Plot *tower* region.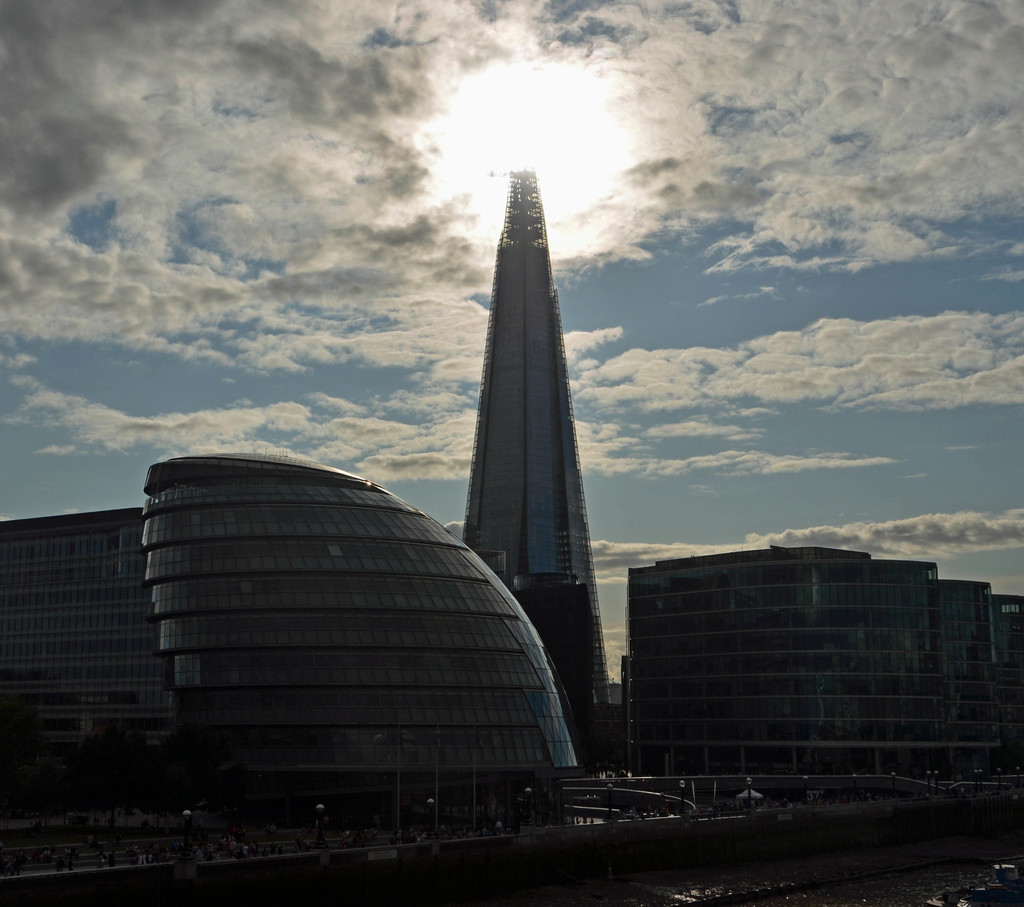
Plotted at pyautogui.locateOnScreen(0, 442, 579, 770).
